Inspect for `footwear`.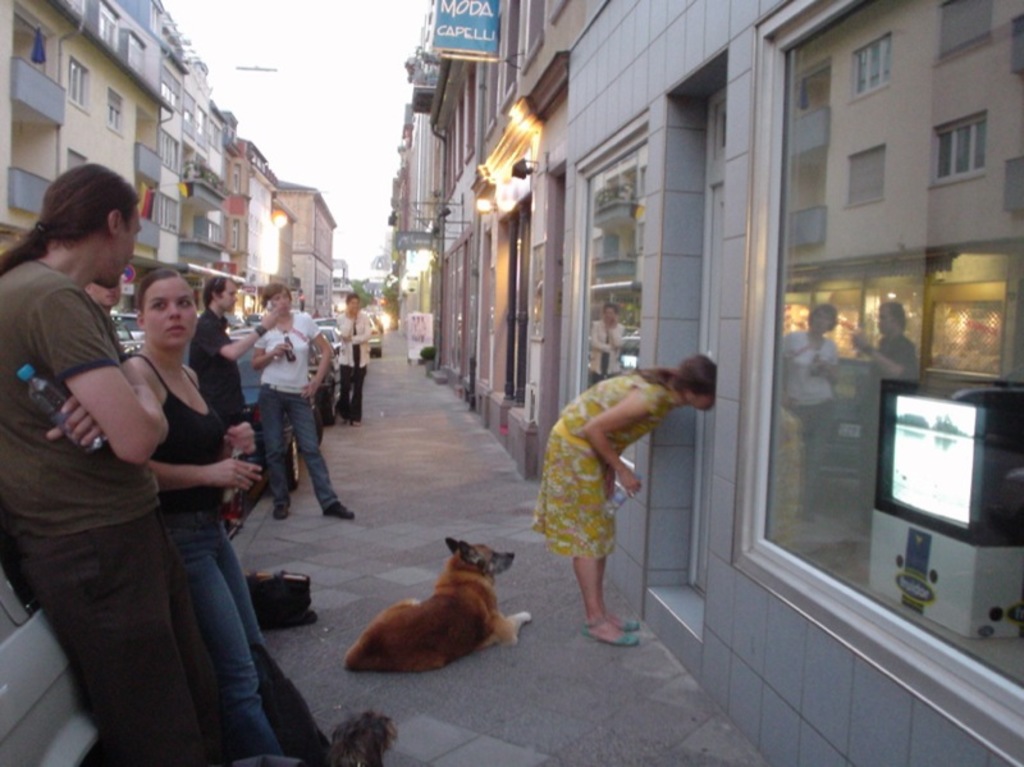
Inspection: 324, 498, 355, 520.
